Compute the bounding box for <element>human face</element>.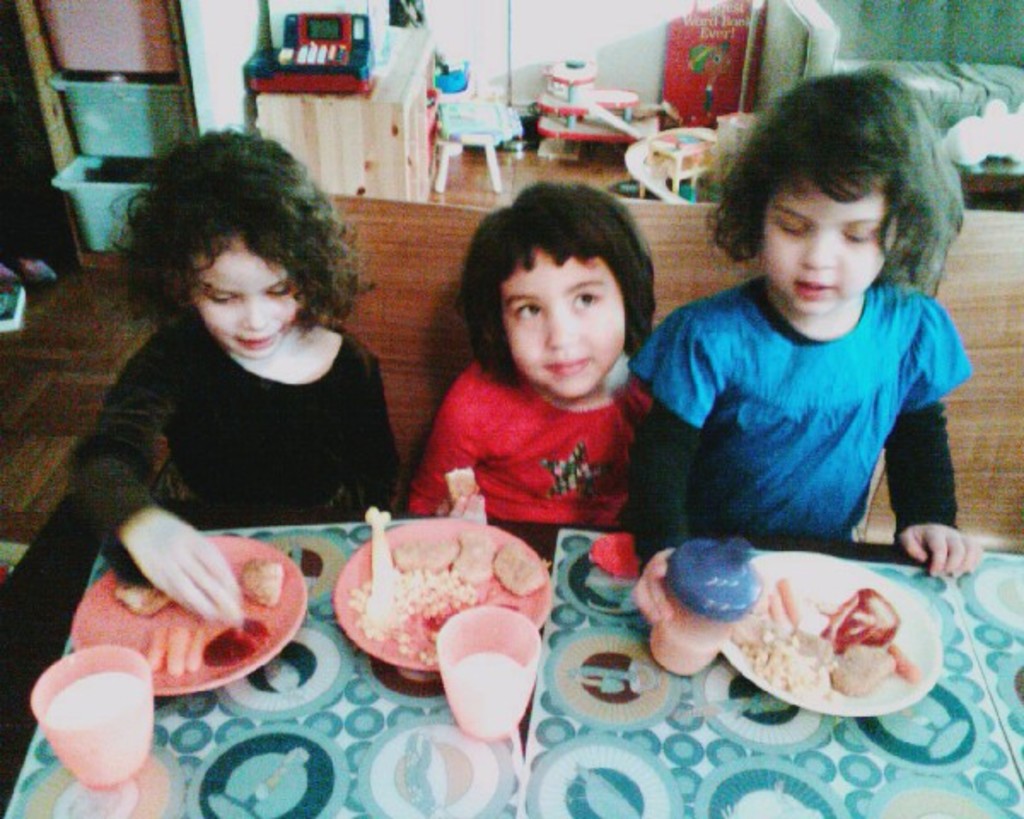
left=189, top=251, right=304, bottom=358.
